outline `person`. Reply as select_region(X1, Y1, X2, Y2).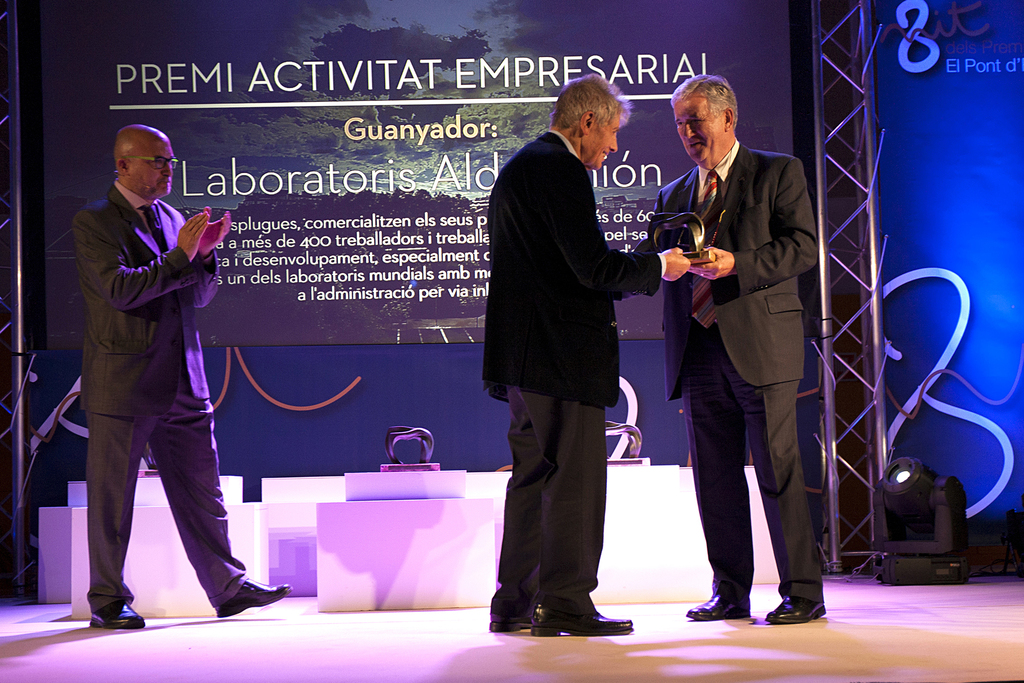
select_region(59, 115, 241, 634).
